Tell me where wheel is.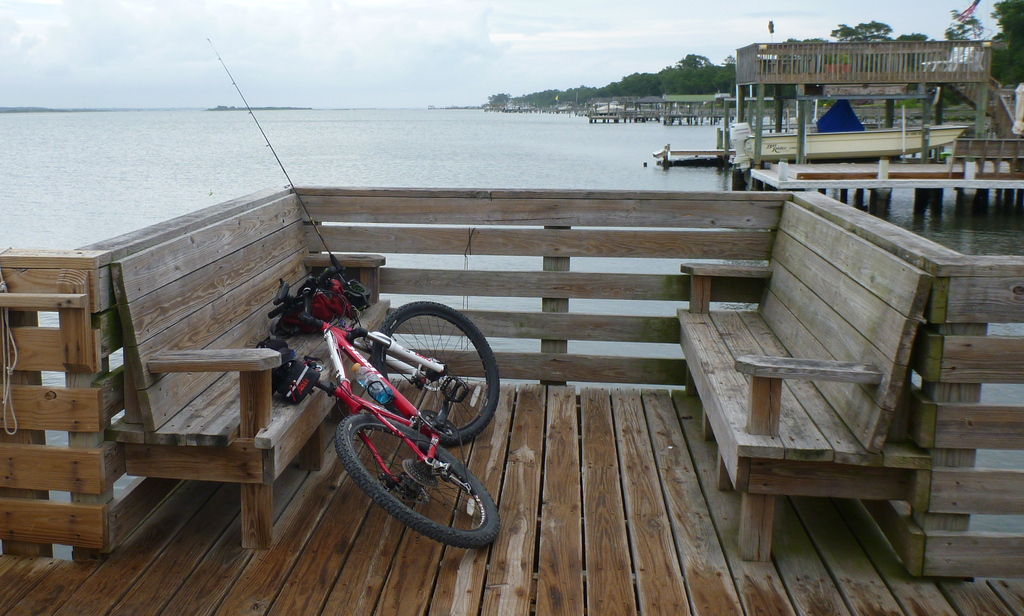
wheel is at rect(376, 300, 499, 446).
